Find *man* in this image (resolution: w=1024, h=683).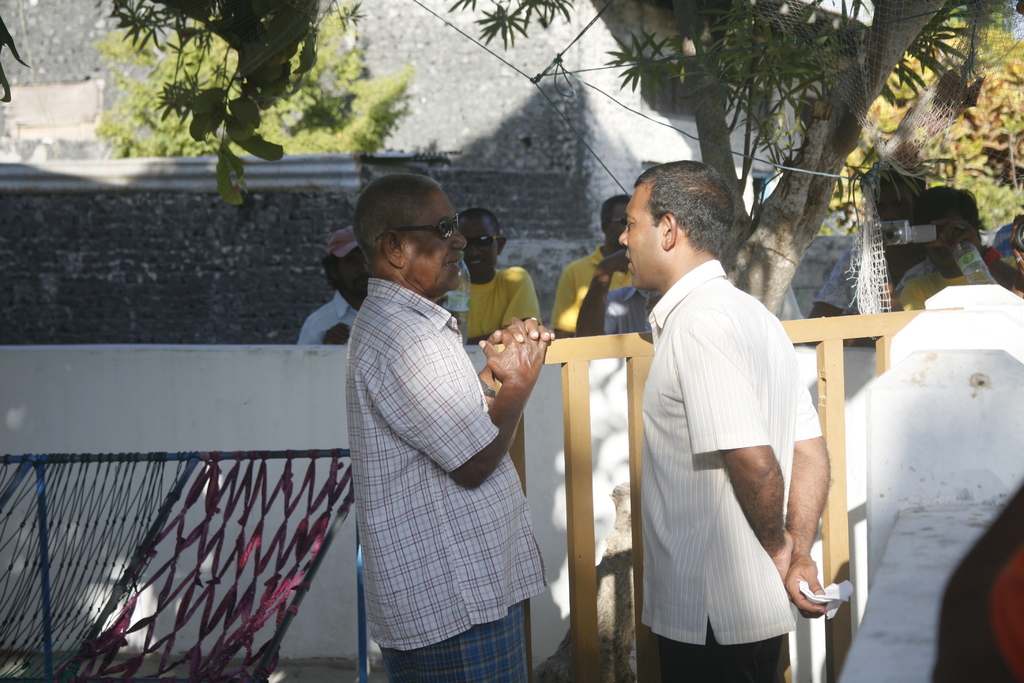
<region>456, 208, 540, 341</region>.
